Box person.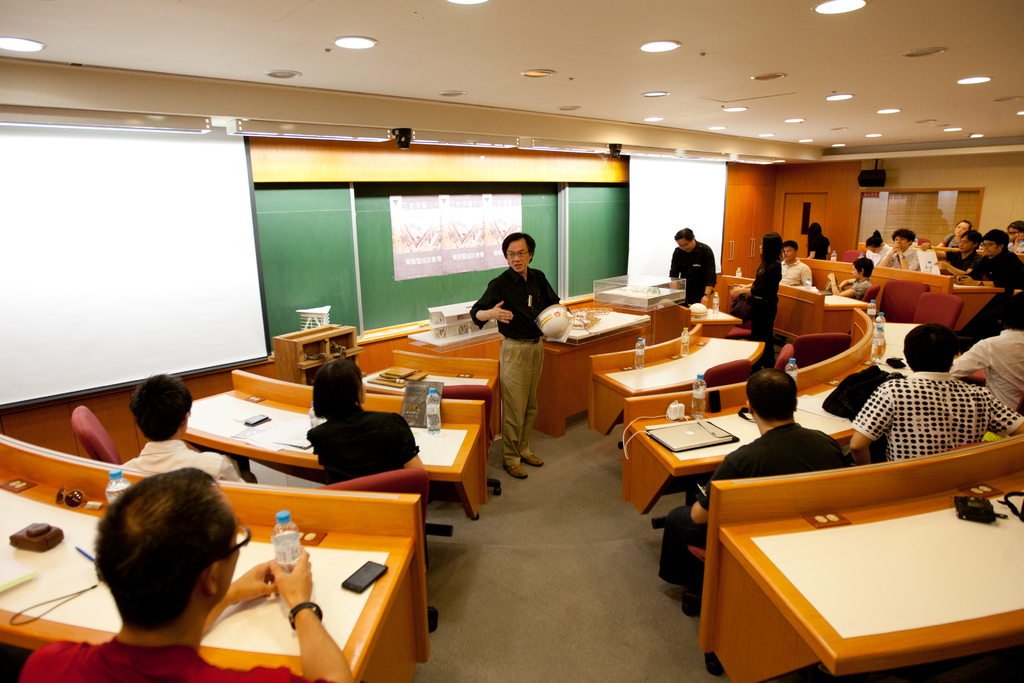
{"x1": 977, "y1": 230, "x2": 1023, "y2": 289}.
